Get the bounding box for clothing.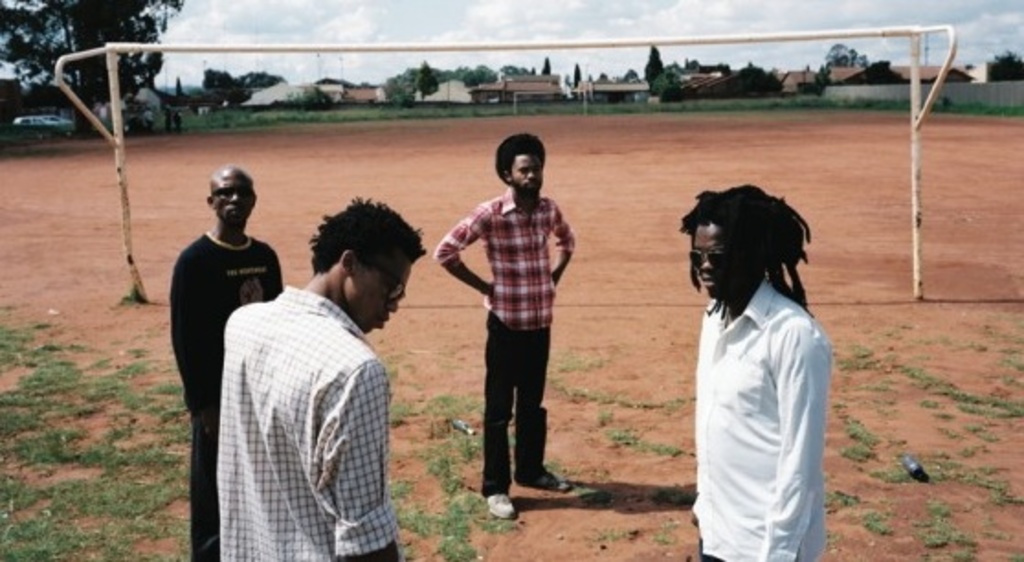
bbox=(165, 237, 288, 560).
